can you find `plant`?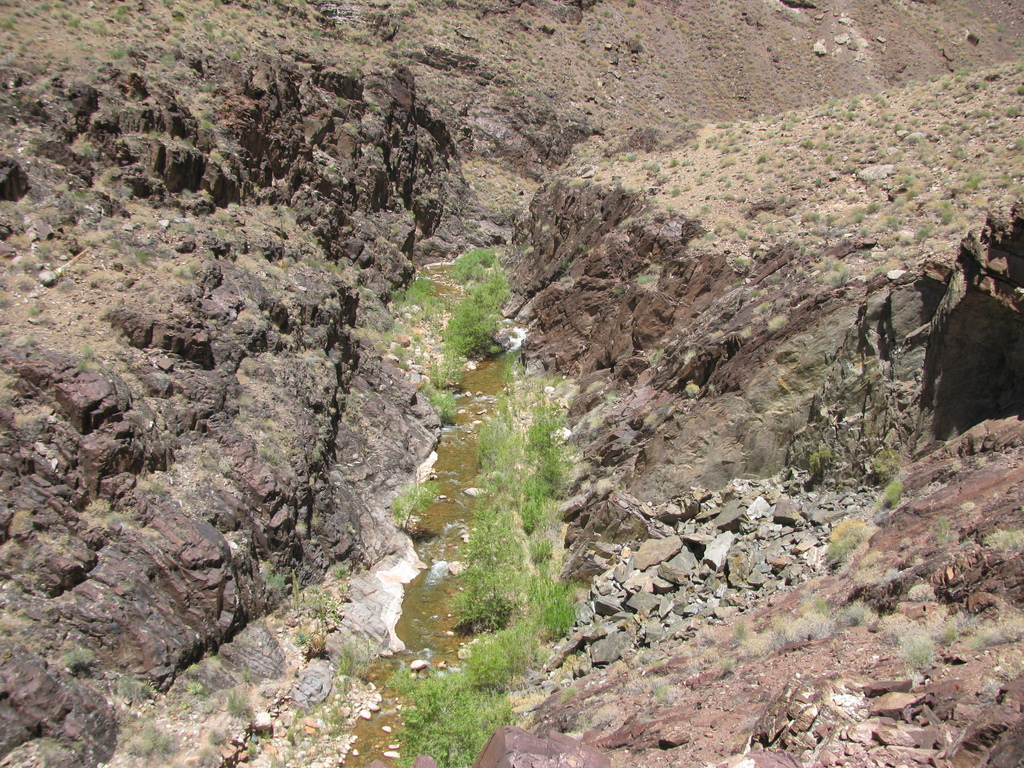
Yes, bounding box: 646,655,662,669.
